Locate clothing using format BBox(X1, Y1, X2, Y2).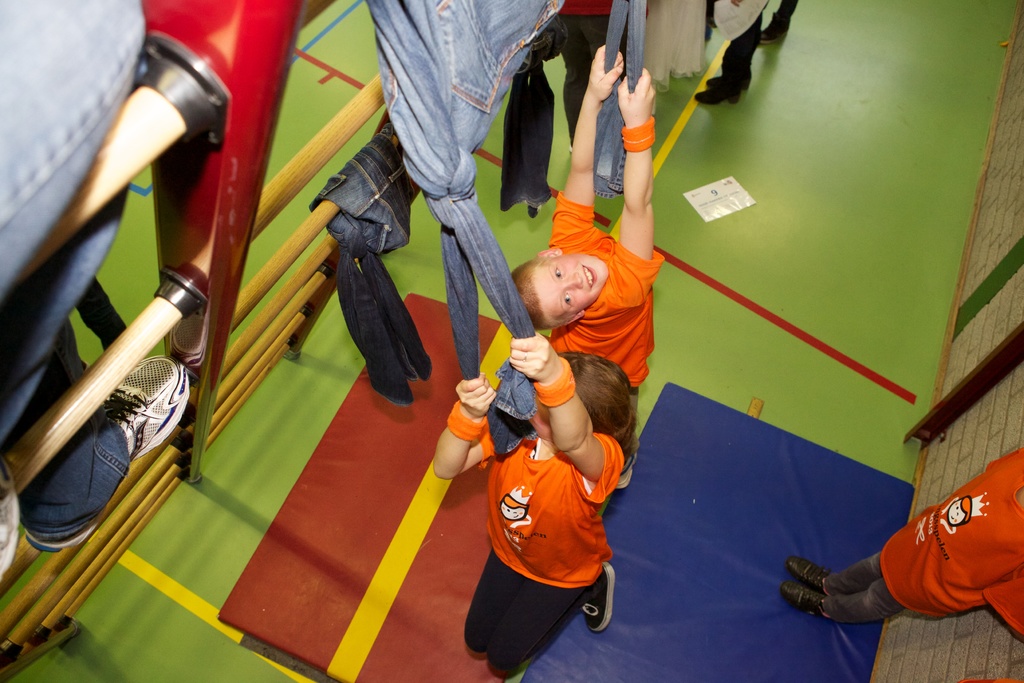
BBox(546, 186, 666, 489).
